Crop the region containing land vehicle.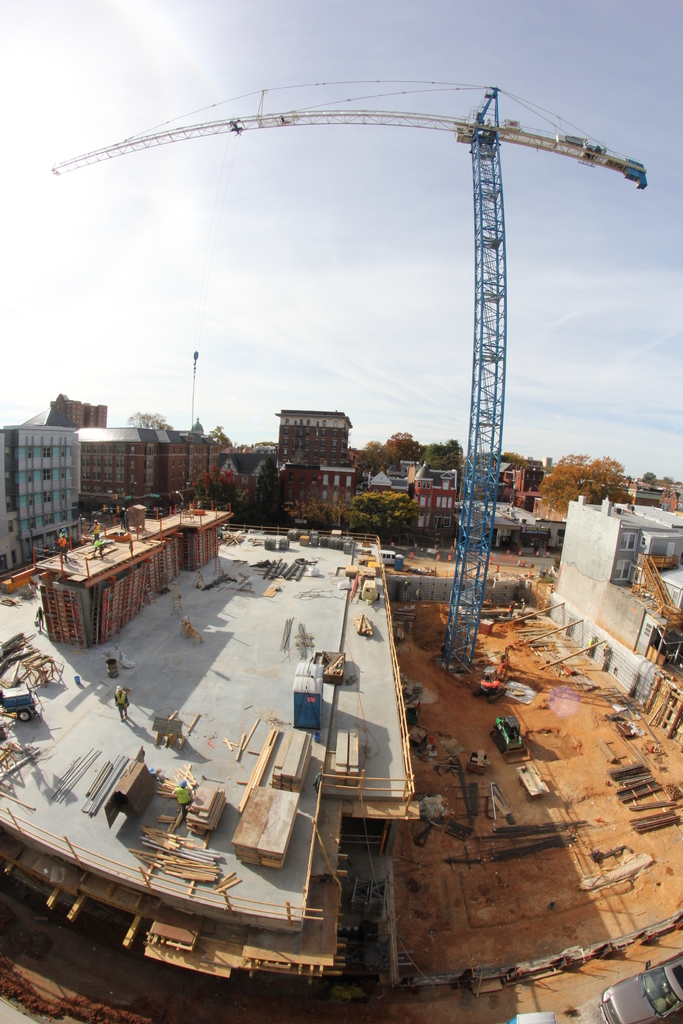
Crop region: detection(0, 686, 36, 726).
